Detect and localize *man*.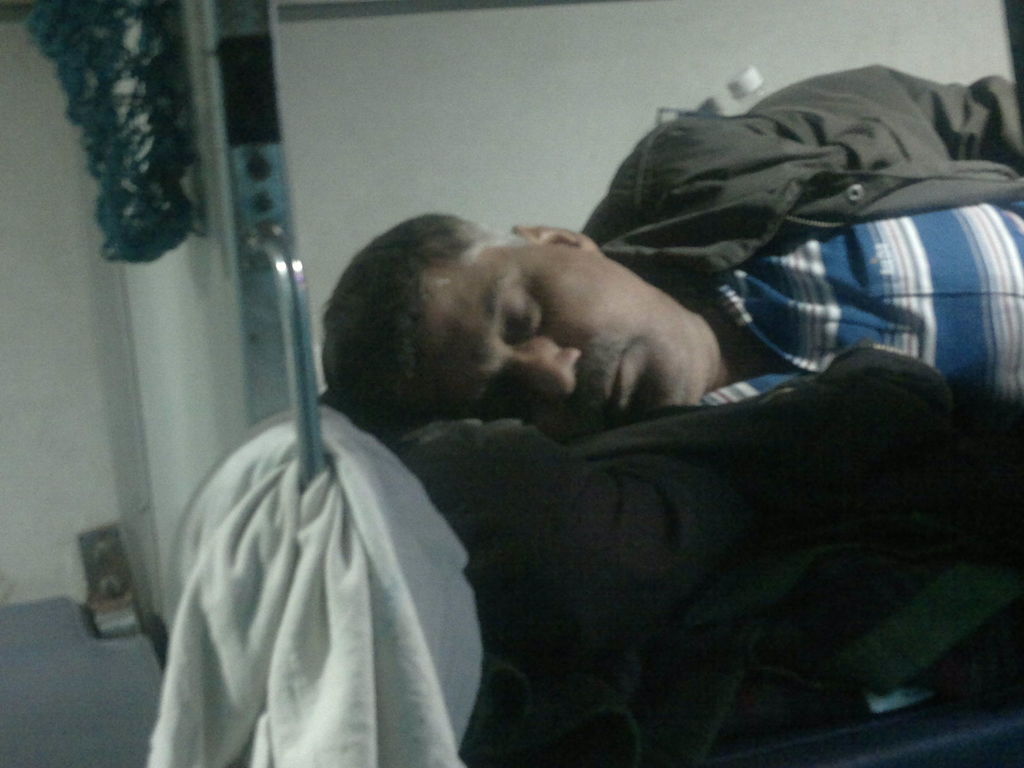
Localized at select_region(321, 54, 1023, 652).
